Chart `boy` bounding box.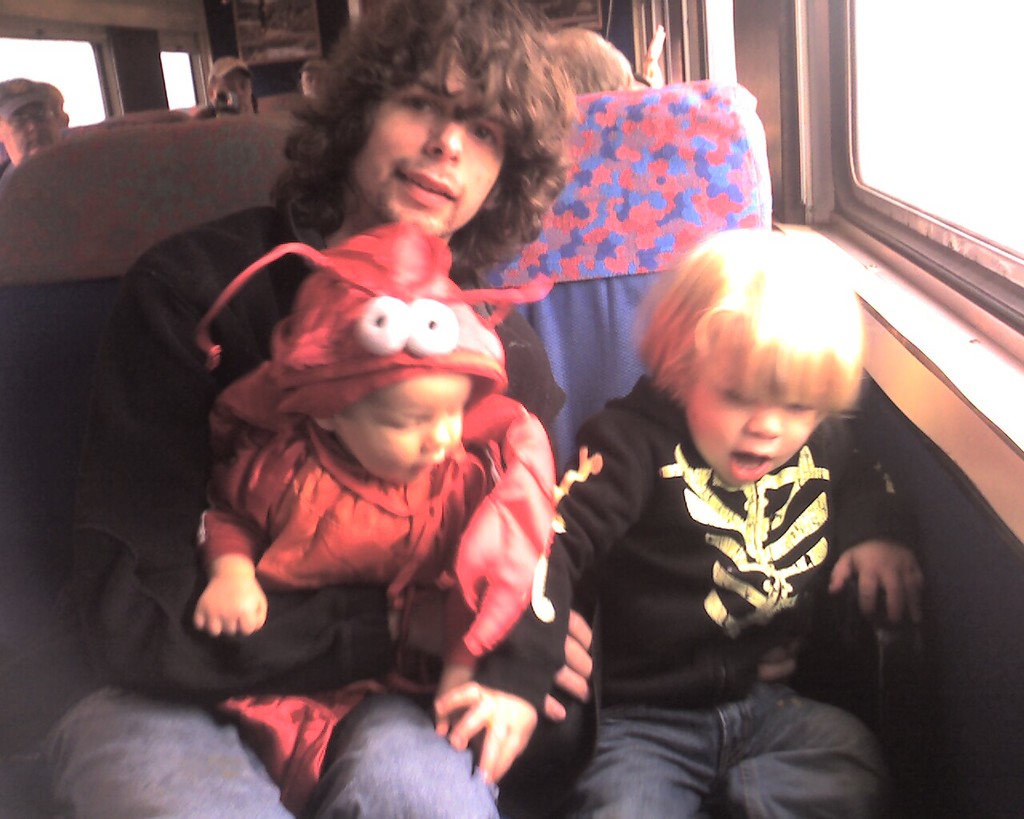
Charted: select_region(566, 226, 921, 765).
